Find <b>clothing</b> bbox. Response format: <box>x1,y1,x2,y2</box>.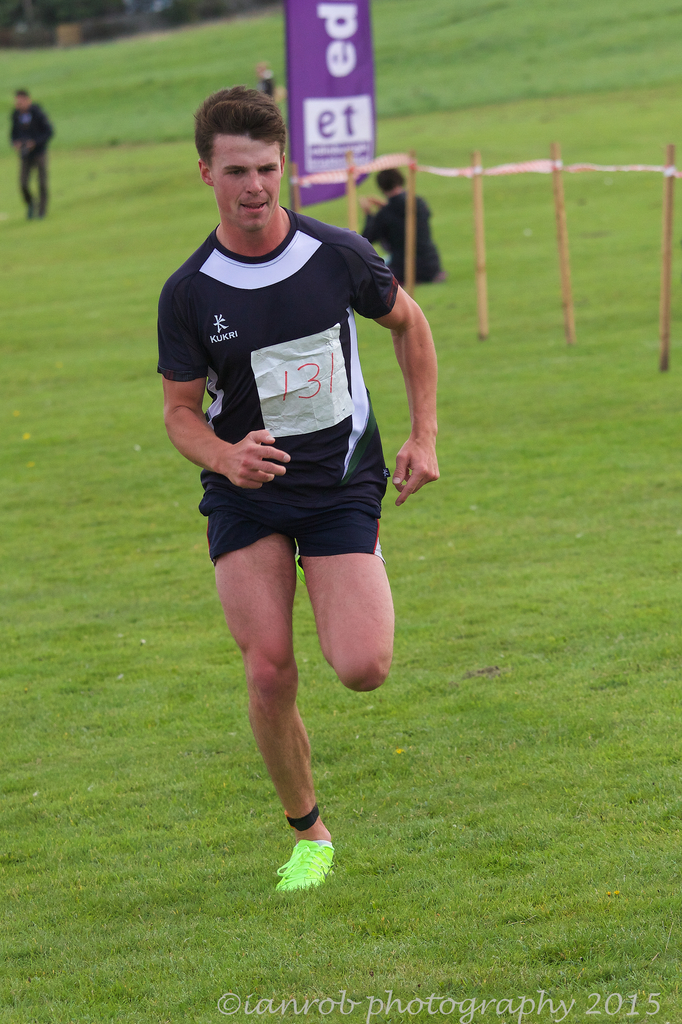
<box>195,484,391,575</box>.
